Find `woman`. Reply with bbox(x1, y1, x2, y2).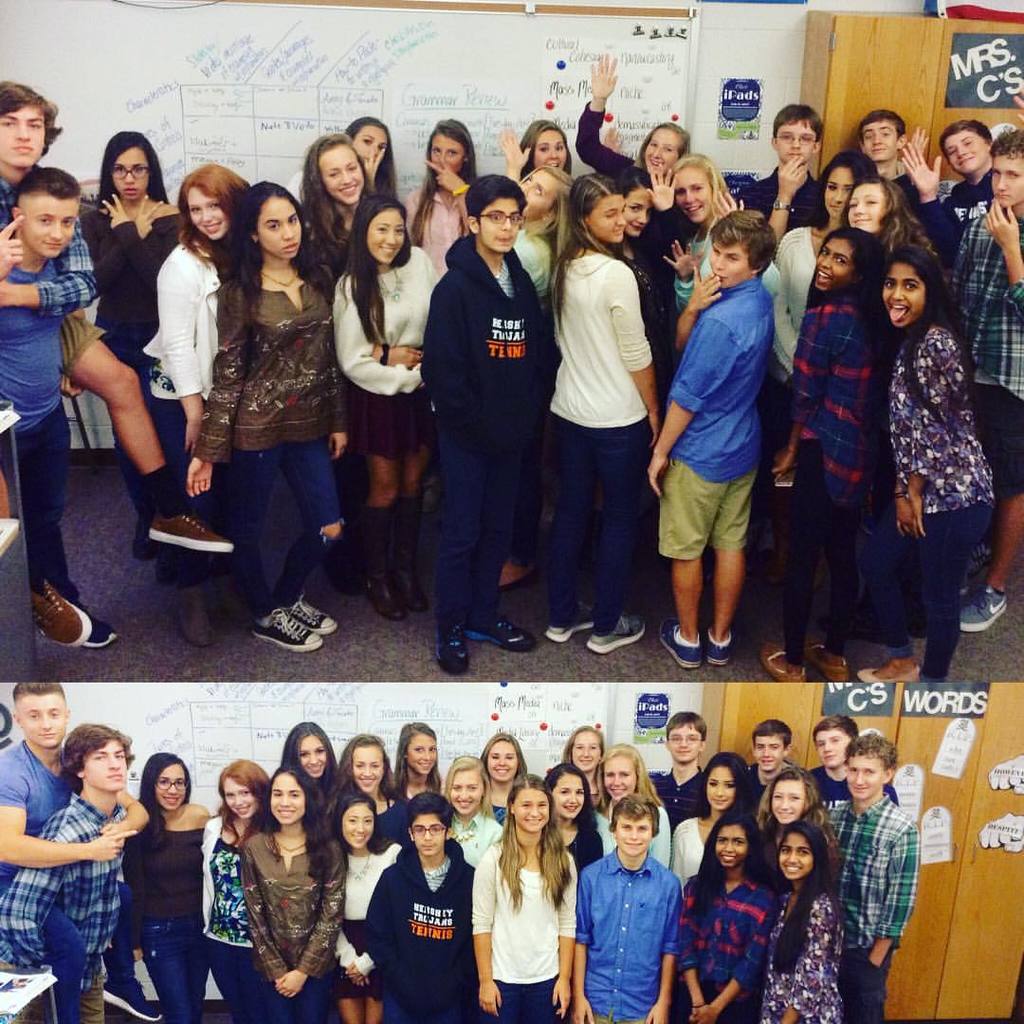
bbox(558, 723, 609, 814).
